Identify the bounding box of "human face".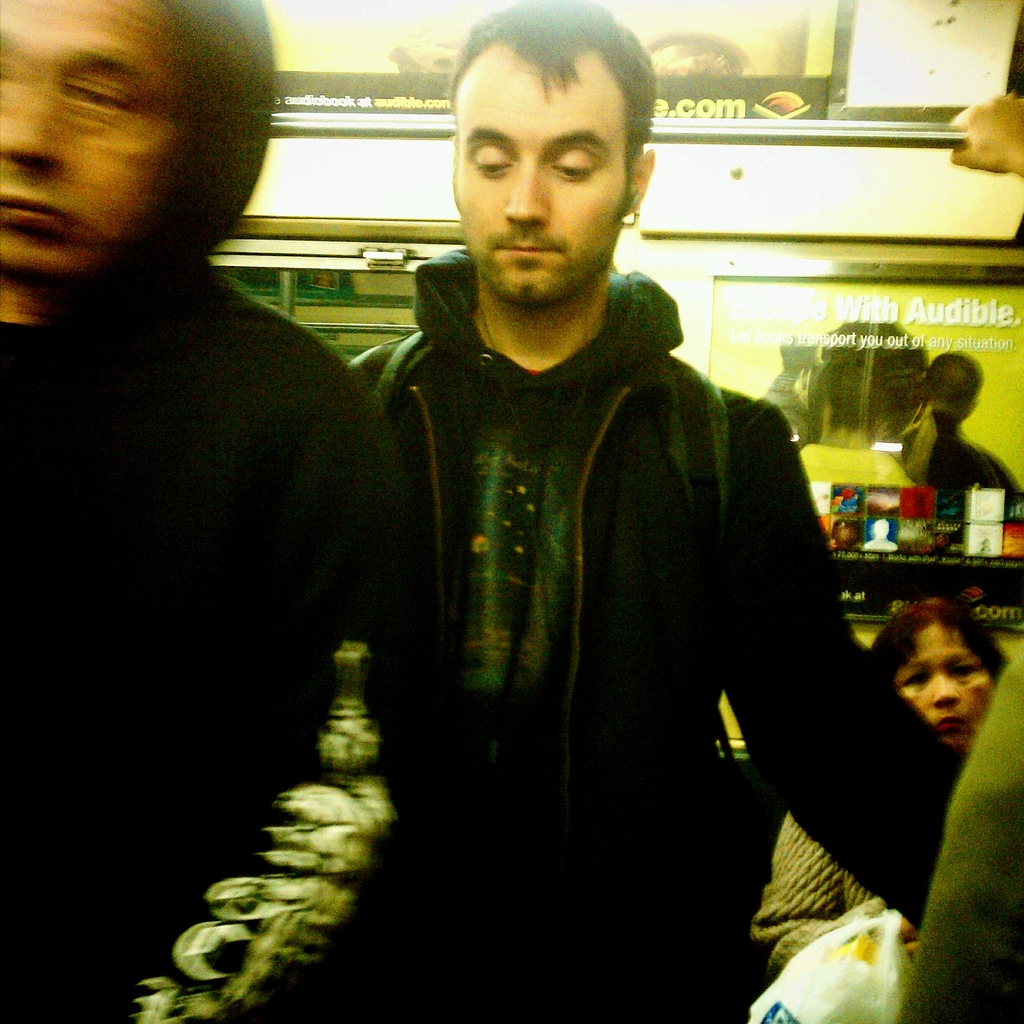
region(0, 0, 195, 292).
